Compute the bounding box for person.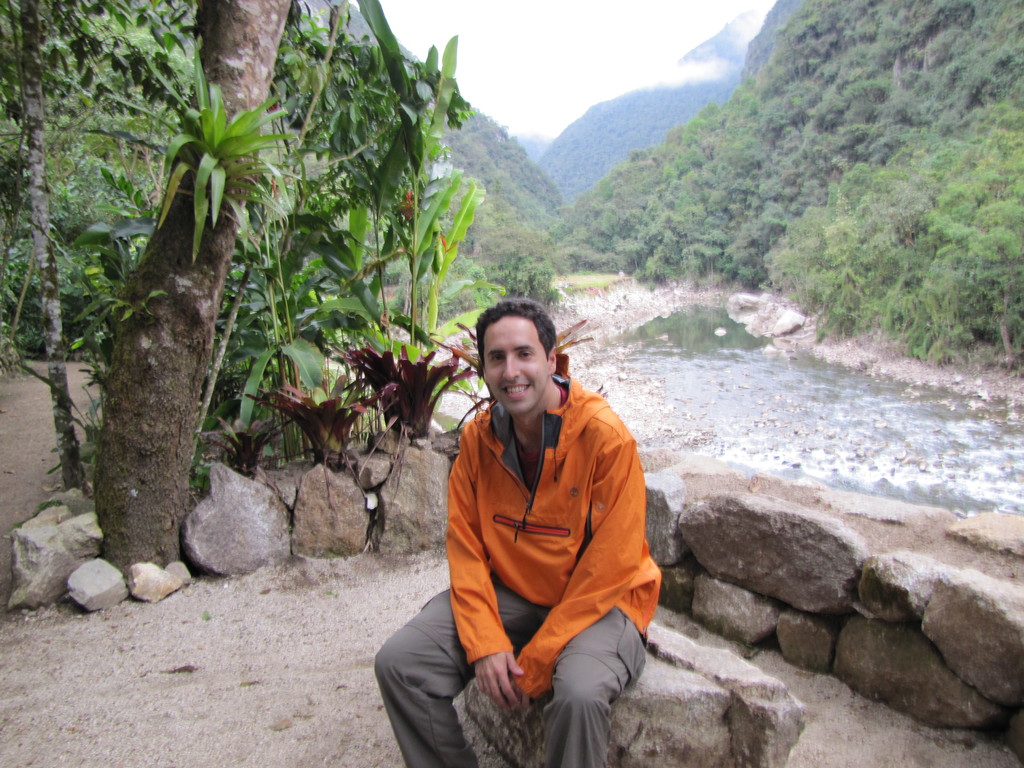
{"left": 406, "top": 268, "right": 650, "bottom": 764}.
